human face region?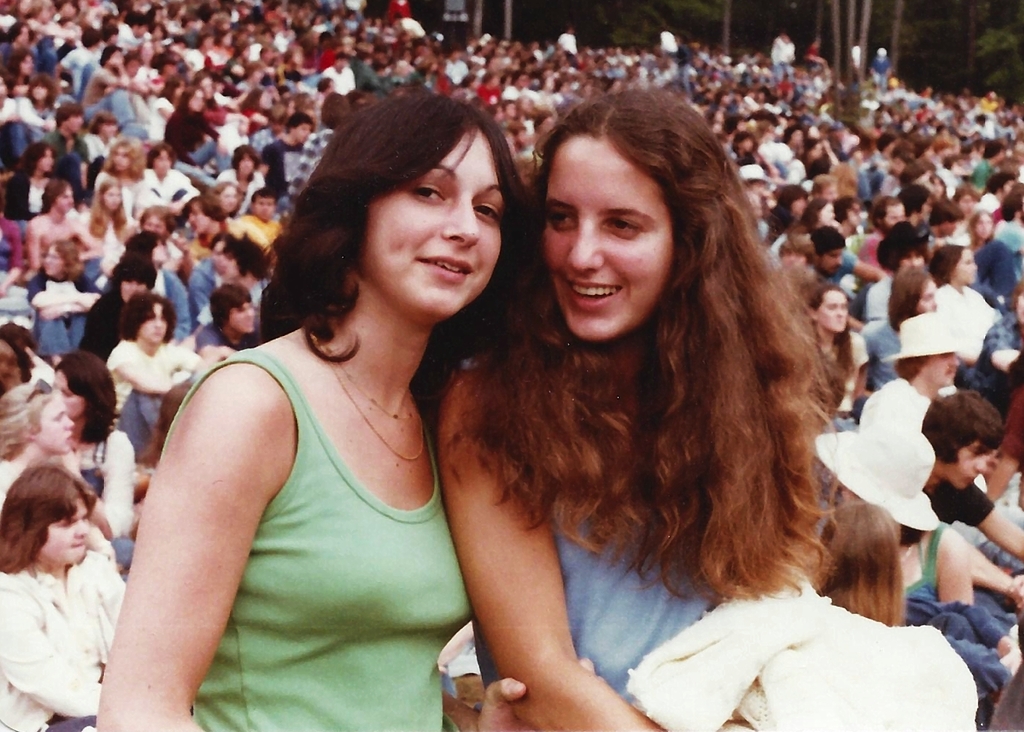
x1=535, y1=132, x2=673, y2=337
